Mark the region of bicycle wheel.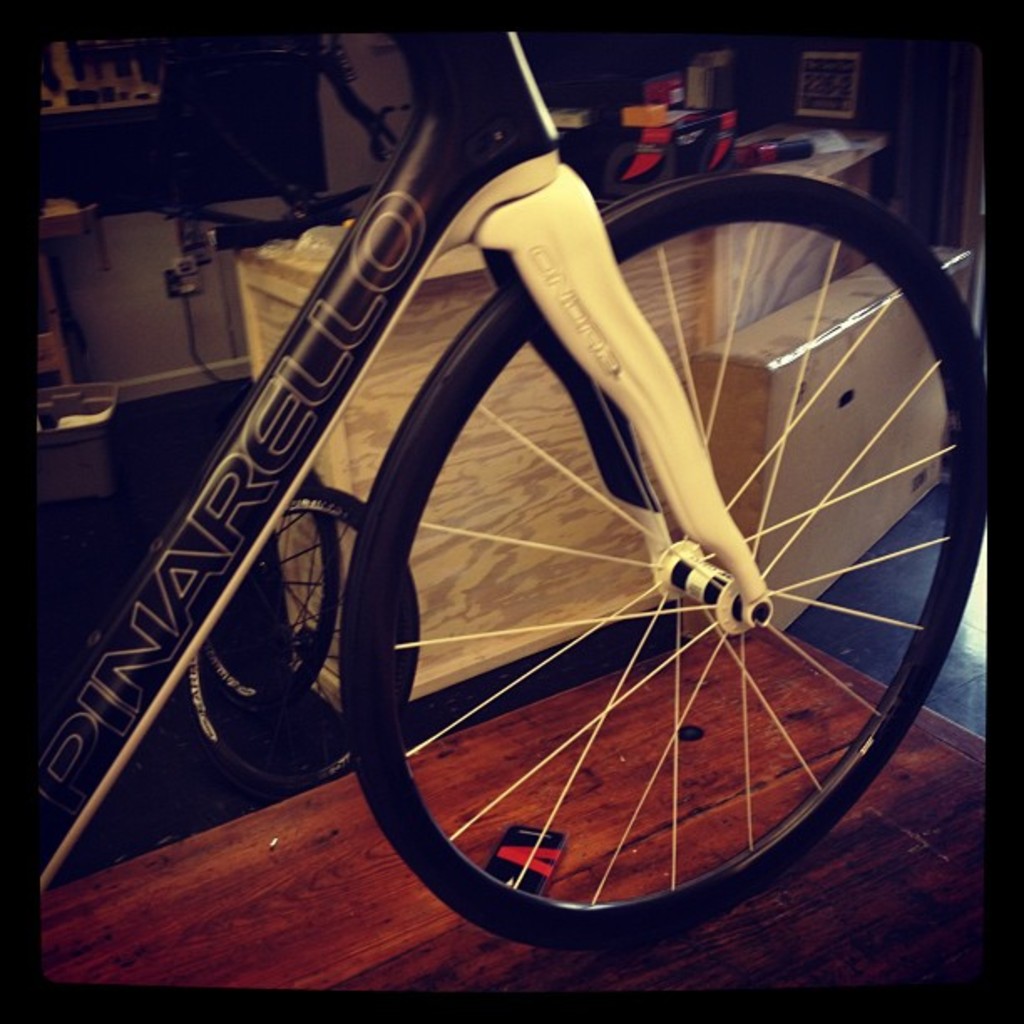
Region: x1=192, y1=477, x2=425, y2=808.
